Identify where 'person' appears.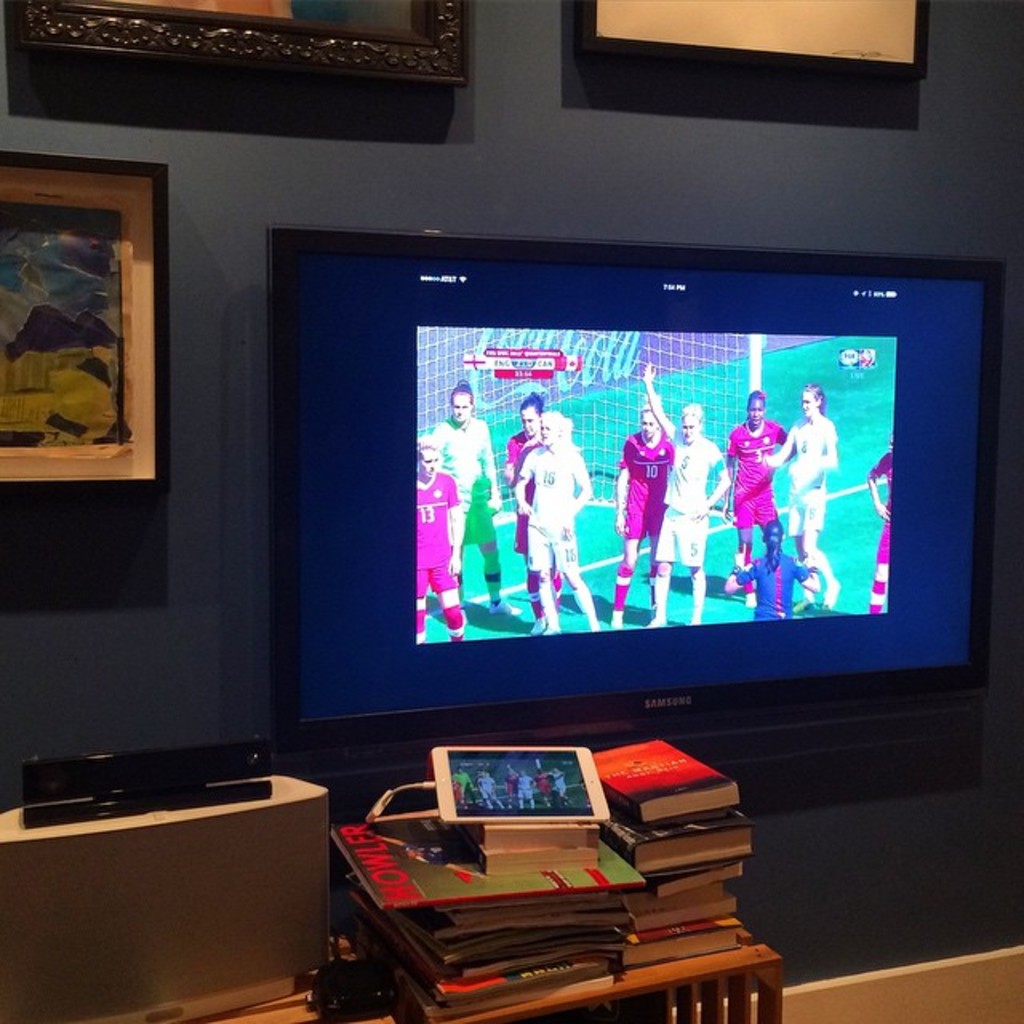
Appears at bbox=[419, 376, 510, 608].
